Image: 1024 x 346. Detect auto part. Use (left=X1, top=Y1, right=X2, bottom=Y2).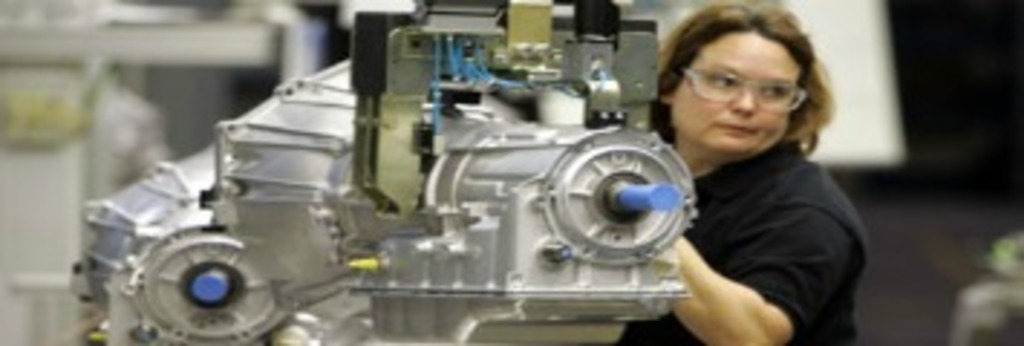
(left=72, top=0, right=704, bottom=343).
